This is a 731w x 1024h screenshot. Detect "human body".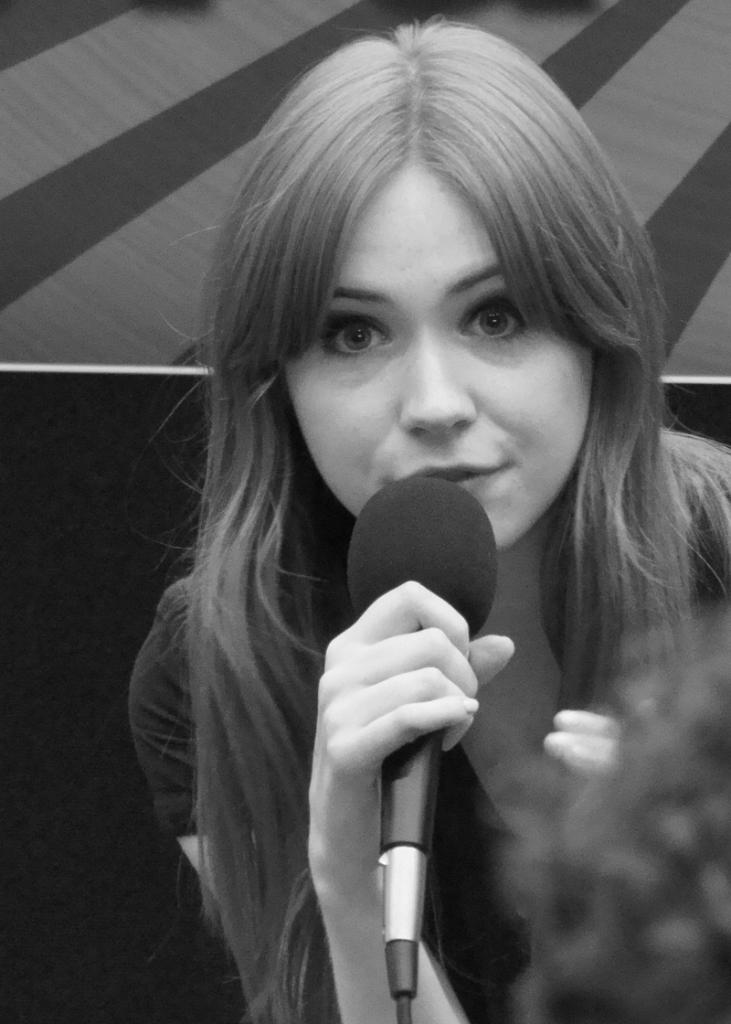
crop(123, 8, 730, 1023).
